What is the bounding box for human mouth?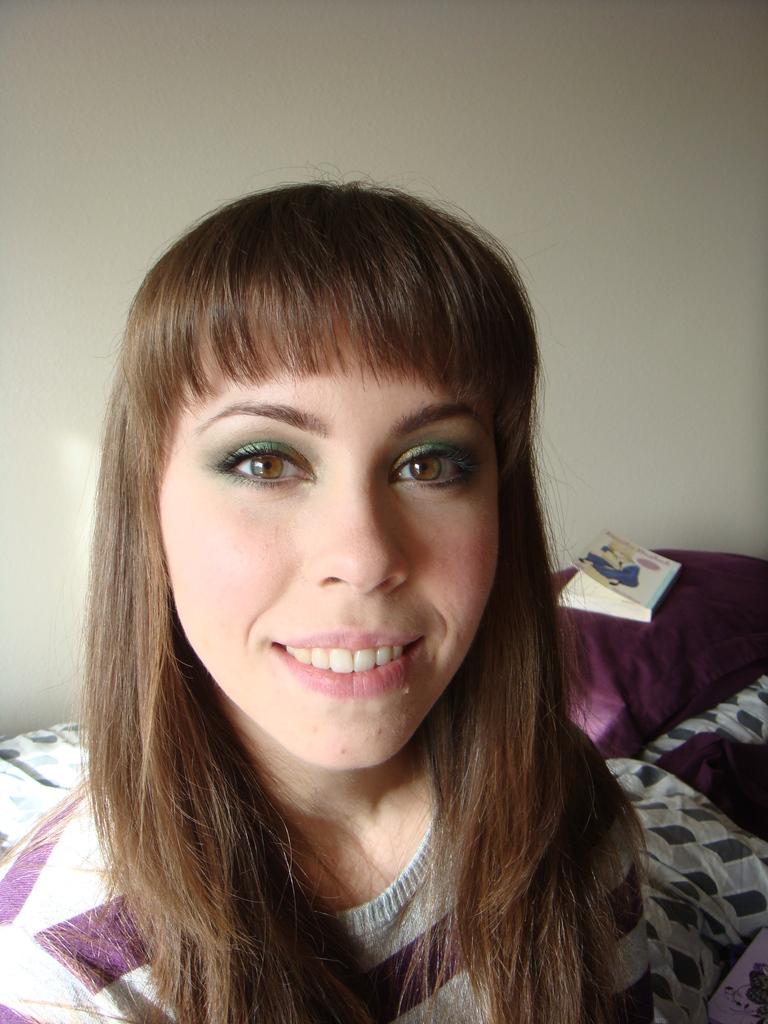
<bbox>241, 637, 445, 715</bbox>.
